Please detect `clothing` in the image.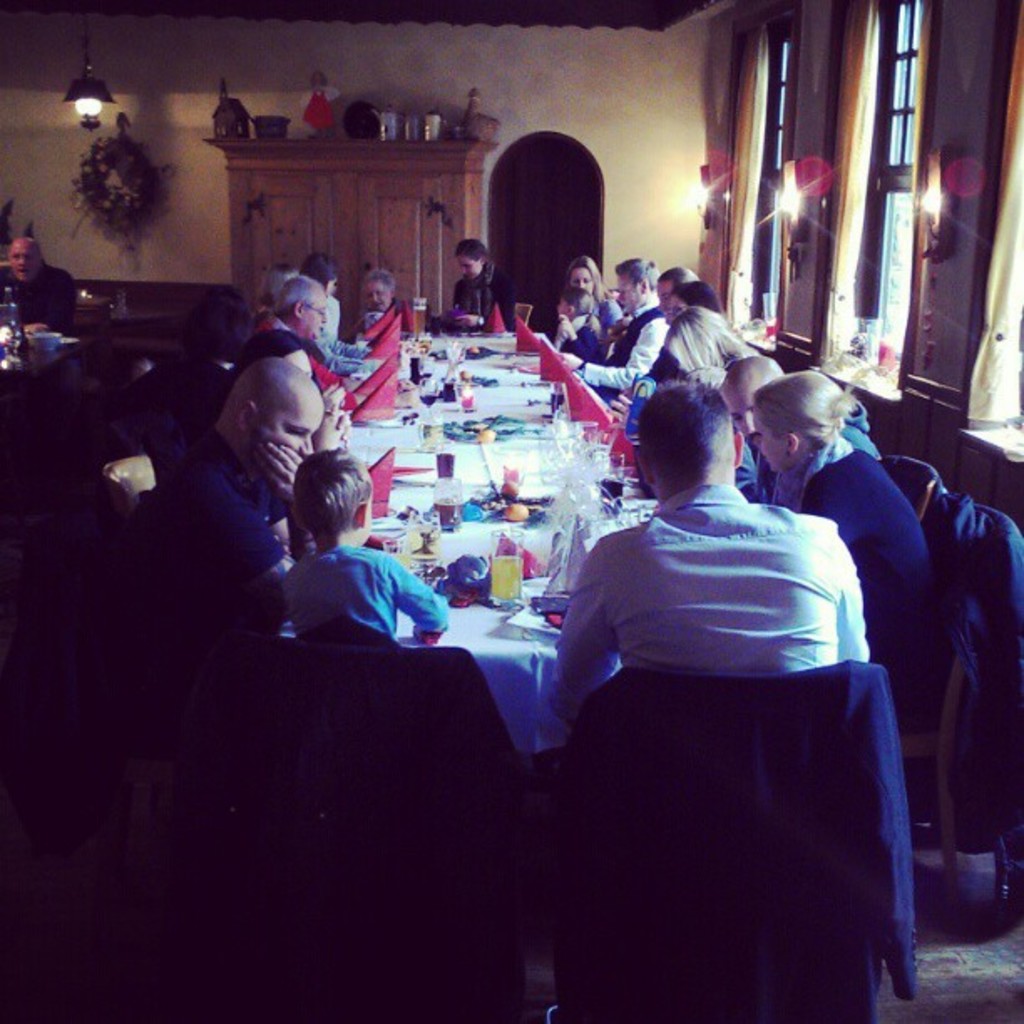
rect(450, 254, 515, 348).
